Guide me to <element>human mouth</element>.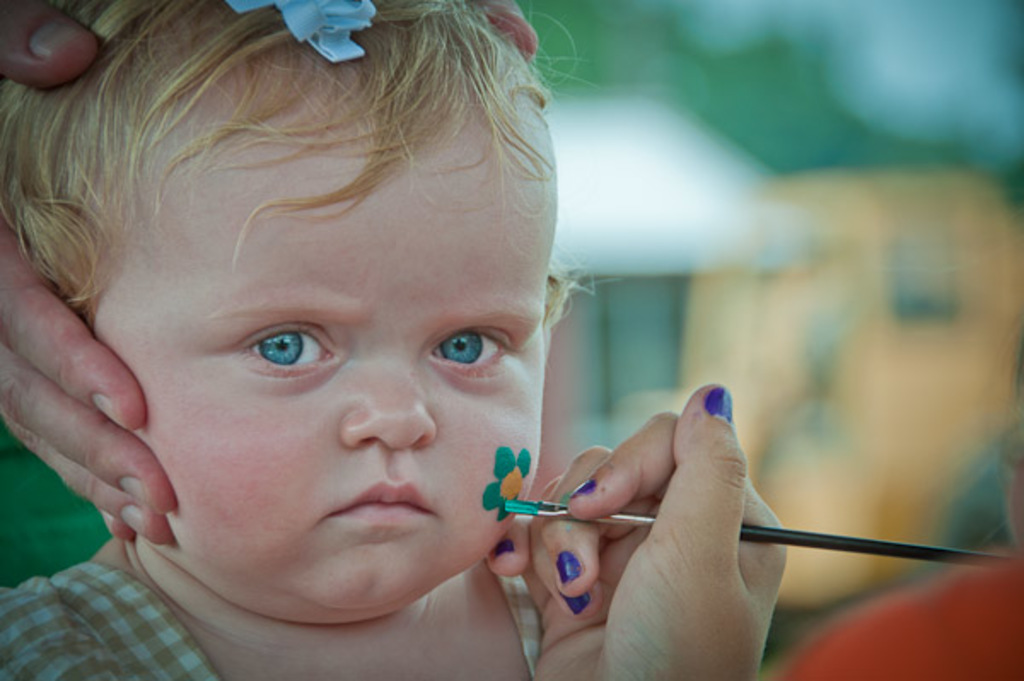
Guidance: 328 480 435 526.
